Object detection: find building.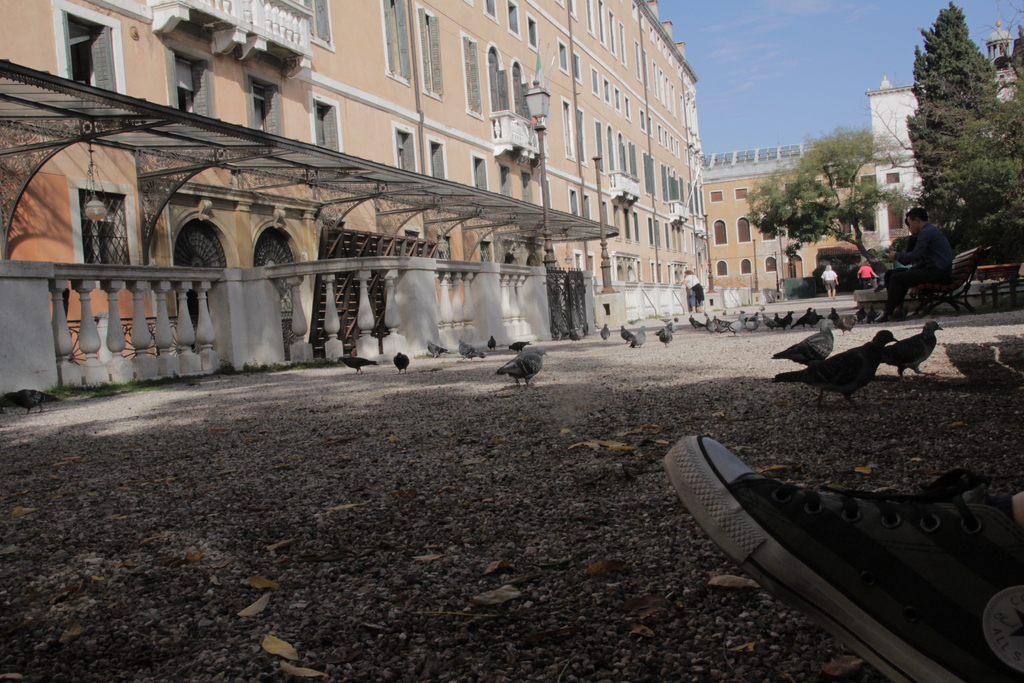
box=[986, 18, 1016, 64].
